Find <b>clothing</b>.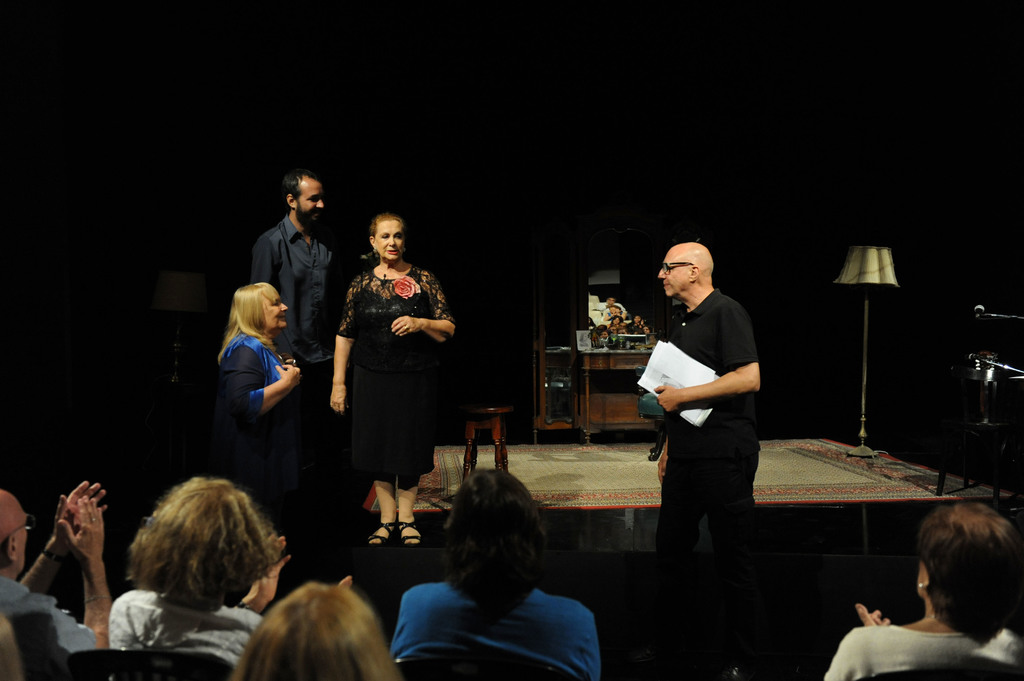
bbox=[112, 591, 257, 669].
